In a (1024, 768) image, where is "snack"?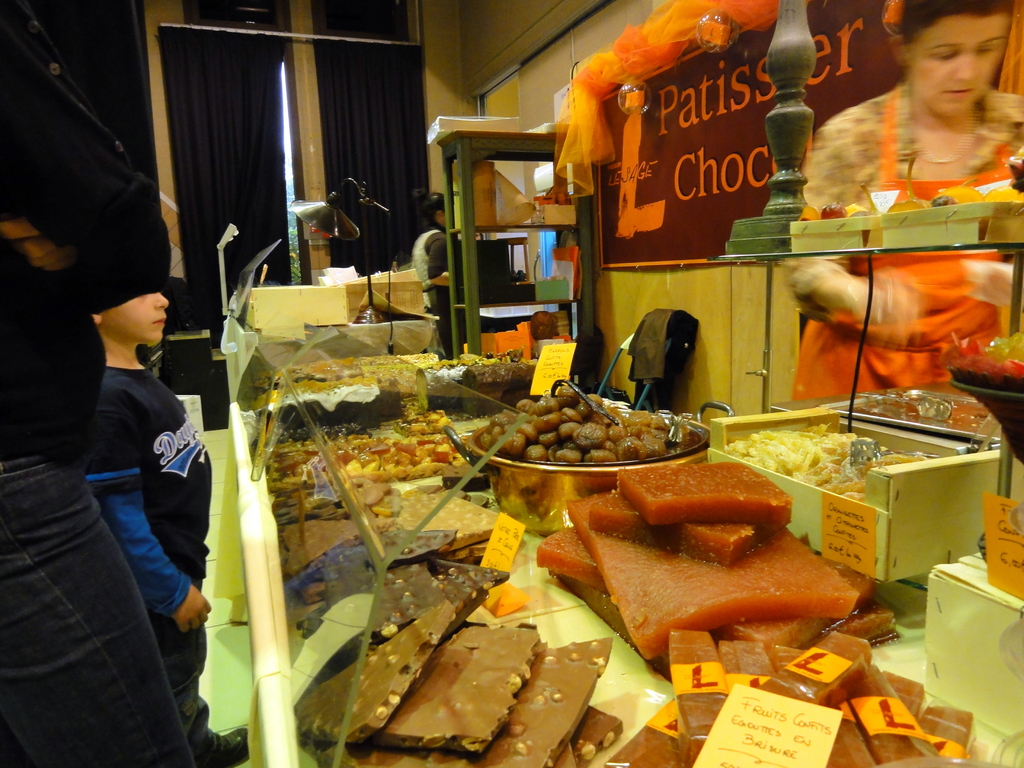
pyautogui.locateOnScreen(616, 630, 979, 765).
